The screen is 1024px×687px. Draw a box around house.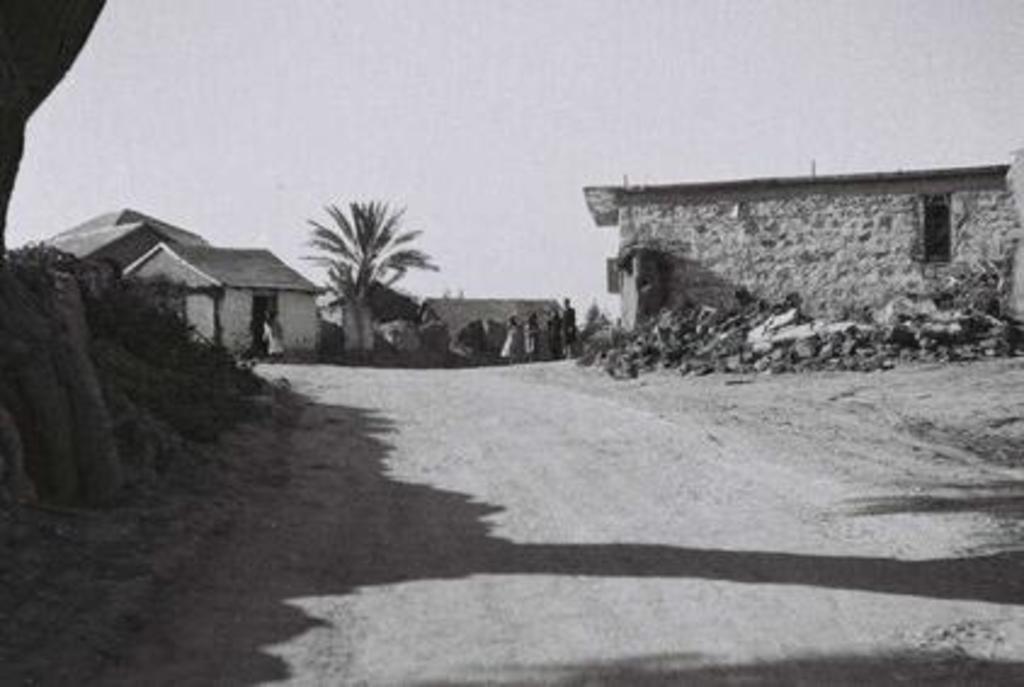
(left=578, top=141, right=1009, bottom=384).
